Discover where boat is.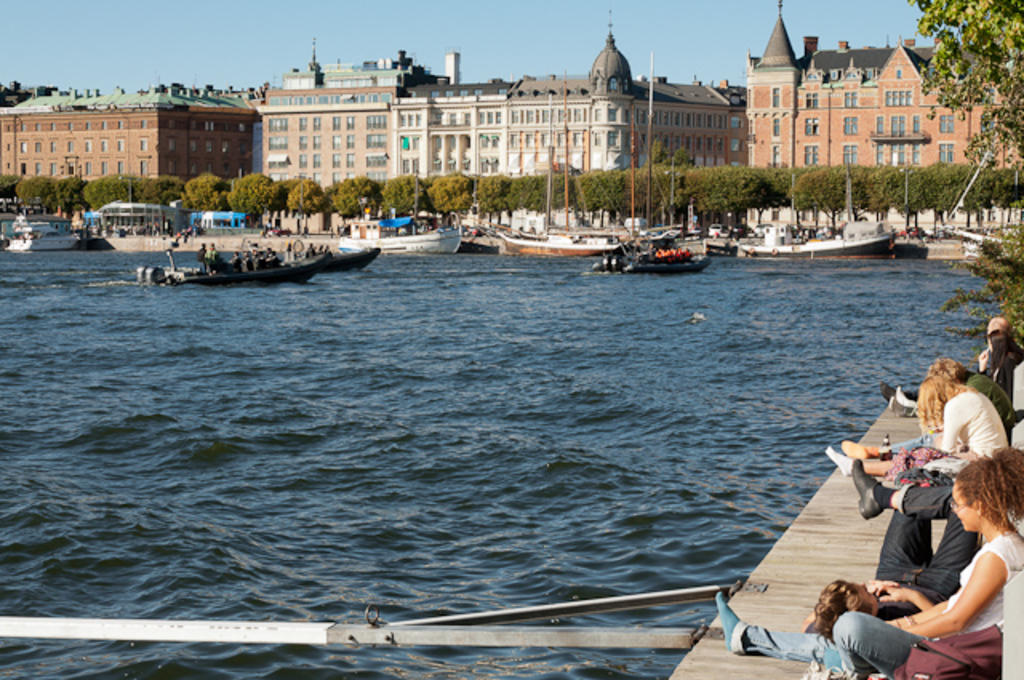
Discovered at 592/227/714/293.
